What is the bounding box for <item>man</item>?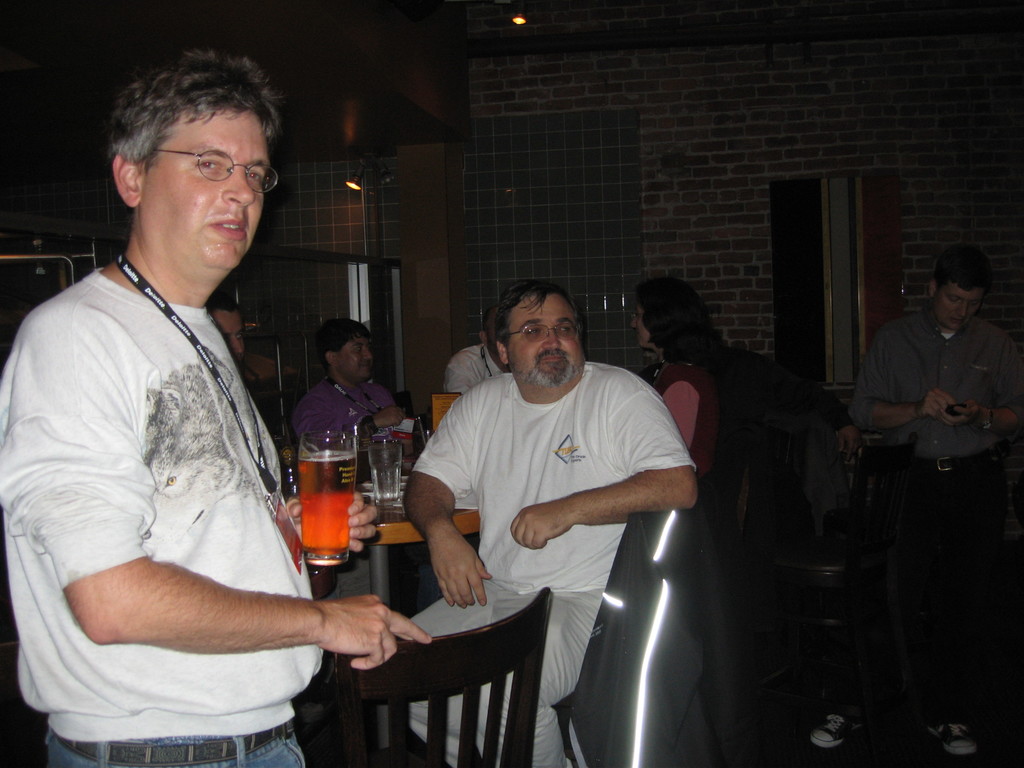
[297, 319, 408, 440].
